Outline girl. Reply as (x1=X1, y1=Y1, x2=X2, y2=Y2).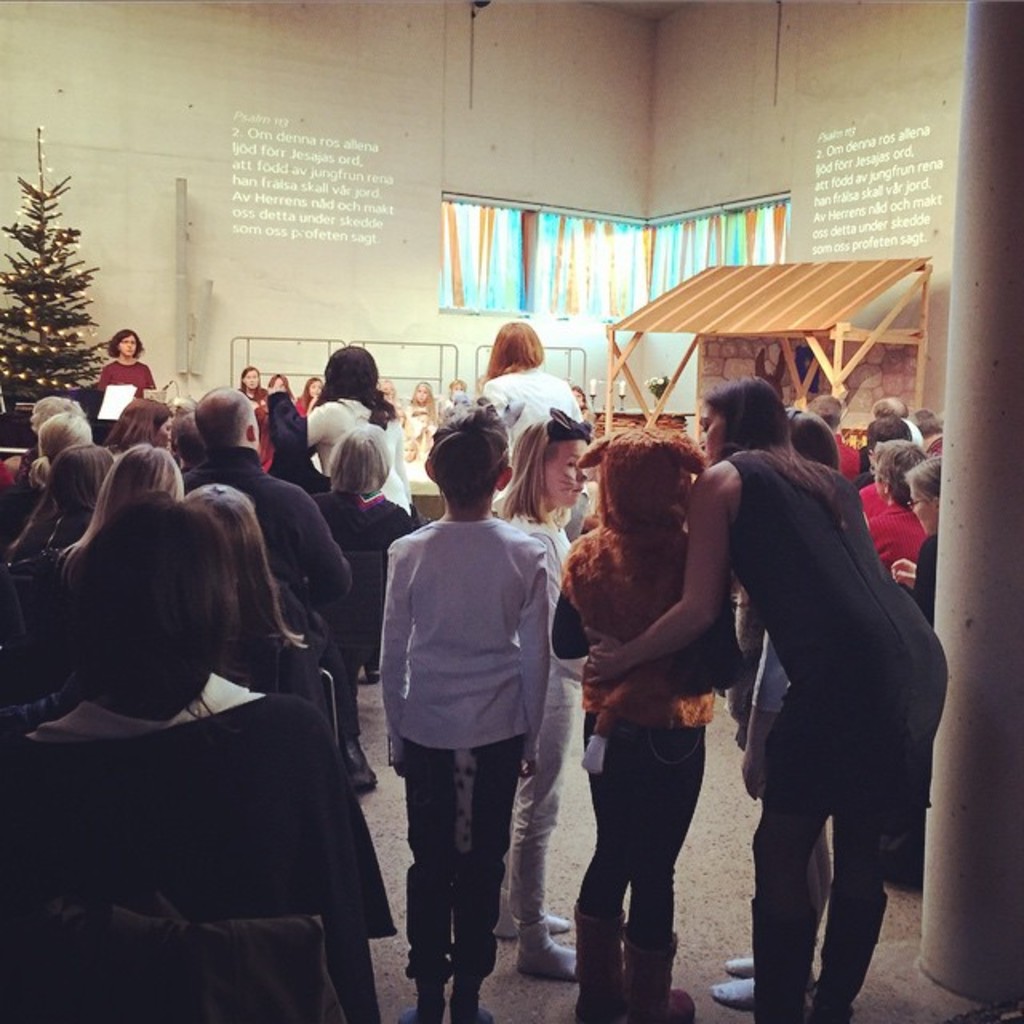
(x1=298, y1=371, x2=331, y2=419).
